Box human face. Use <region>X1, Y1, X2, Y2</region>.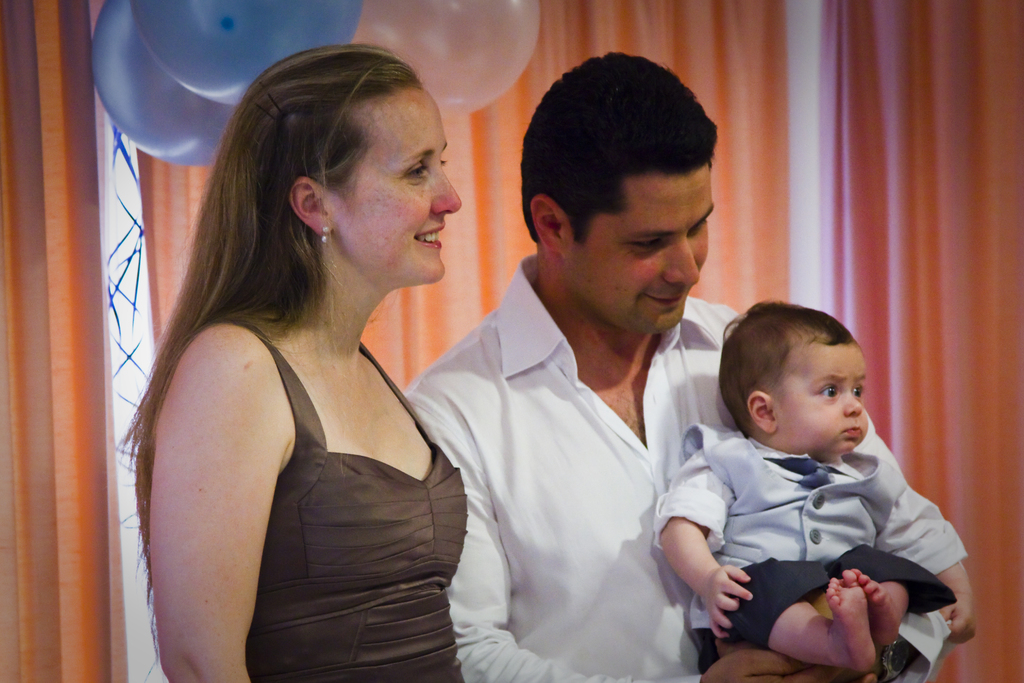
<region>772, 341, 865, 457</region>.
